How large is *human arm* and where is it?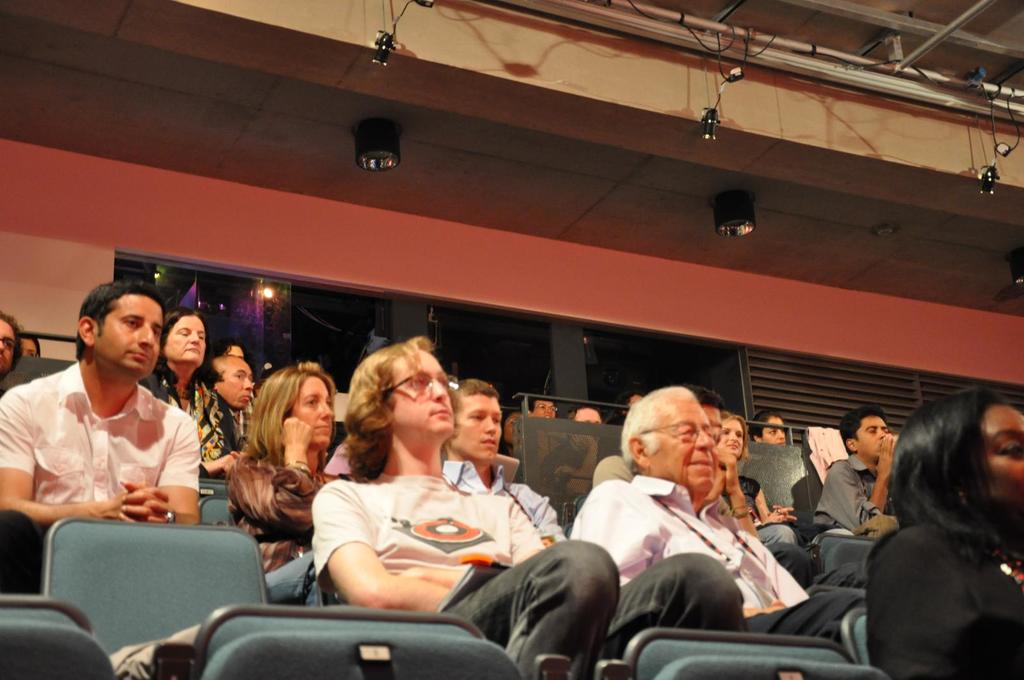
Bounding box: [392, 500, 550, 585].
